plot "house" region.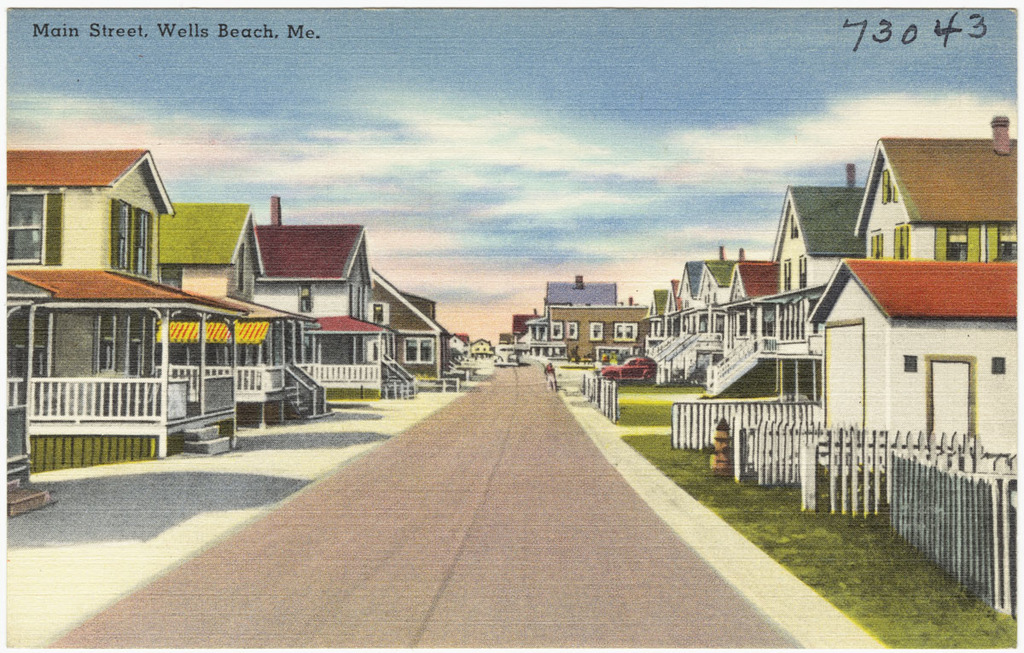
Plotted at <box>677,268,691,364</box>.
